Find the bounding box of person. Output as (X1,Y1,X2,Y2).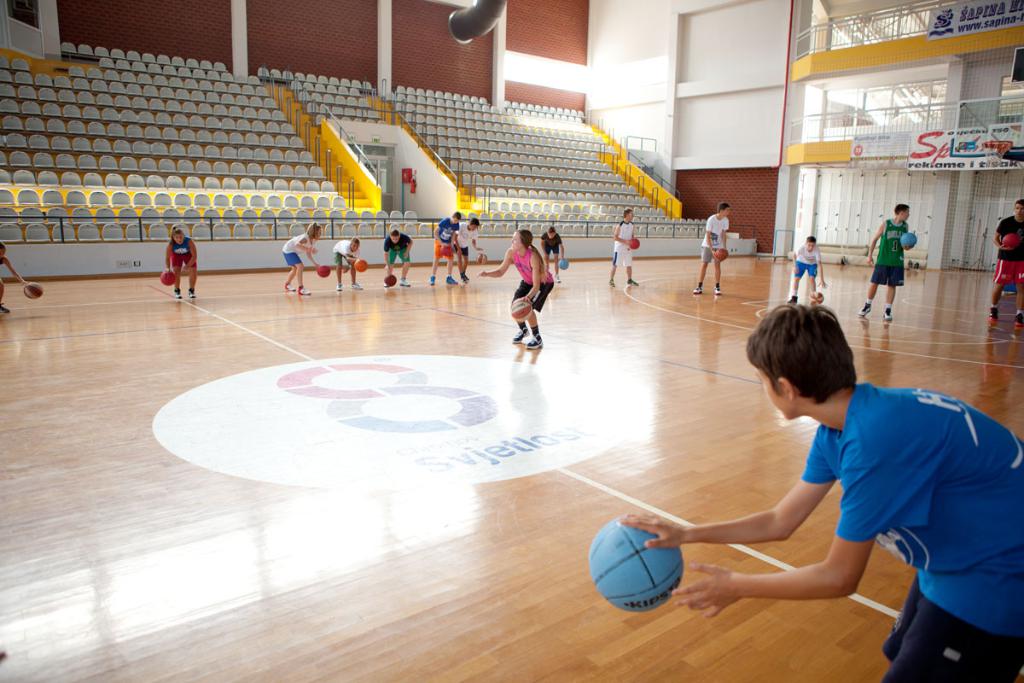
(982,202,1023,313).
